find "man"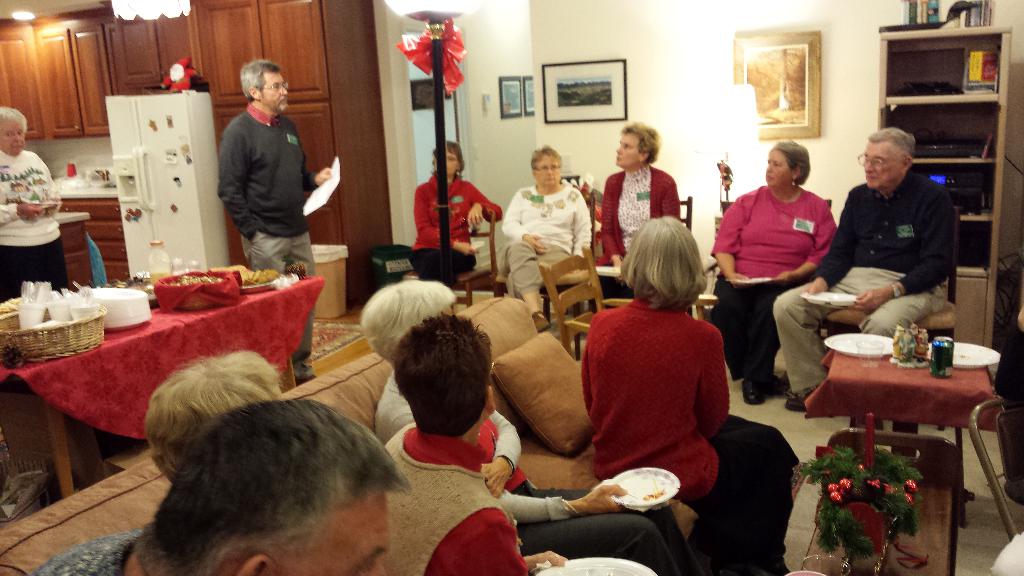
{"x1": 223, "y1": 65, "x2": 340, "y2": 386}
